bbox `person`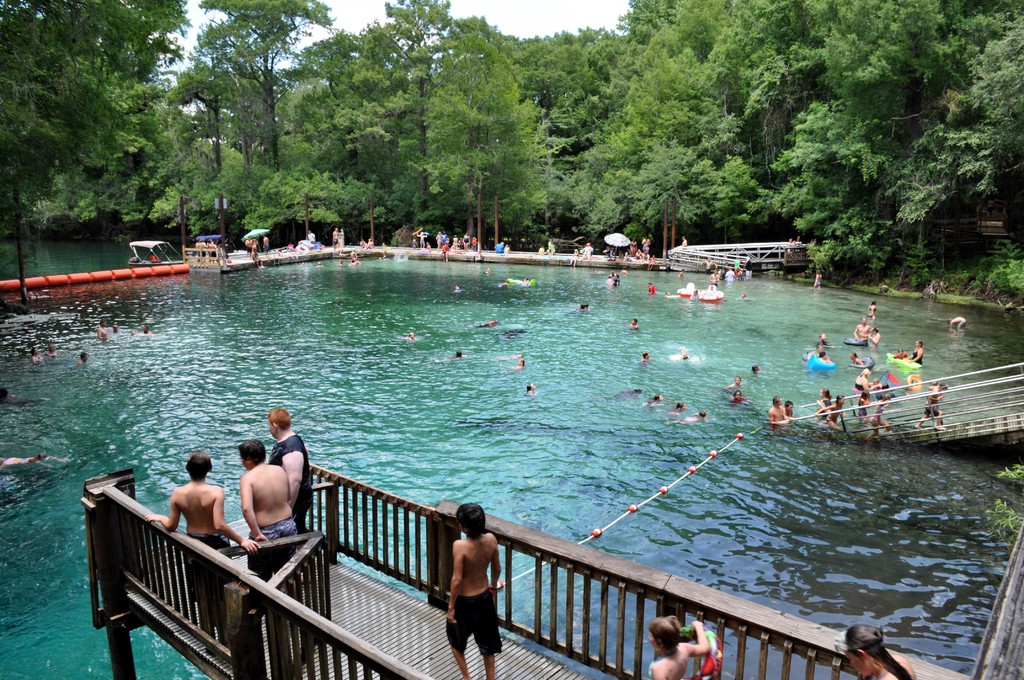
[0, 451, 69, 469]
